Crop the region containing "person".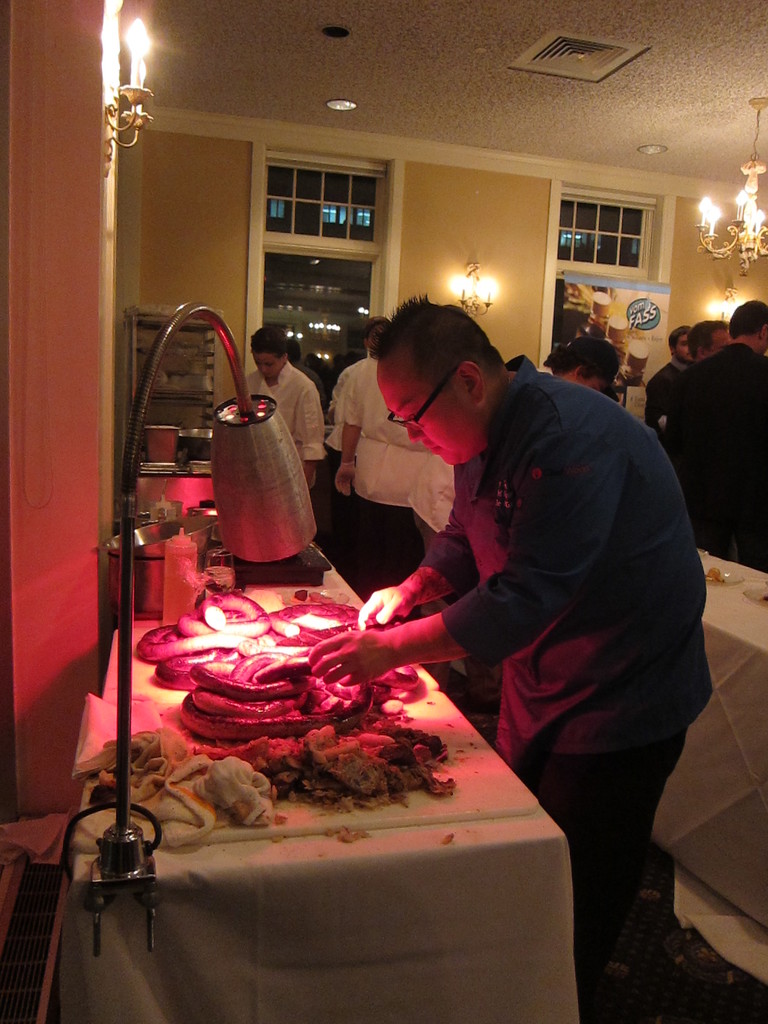
Crop region: x1=310, y1=292, x2=714, y2=1023.
